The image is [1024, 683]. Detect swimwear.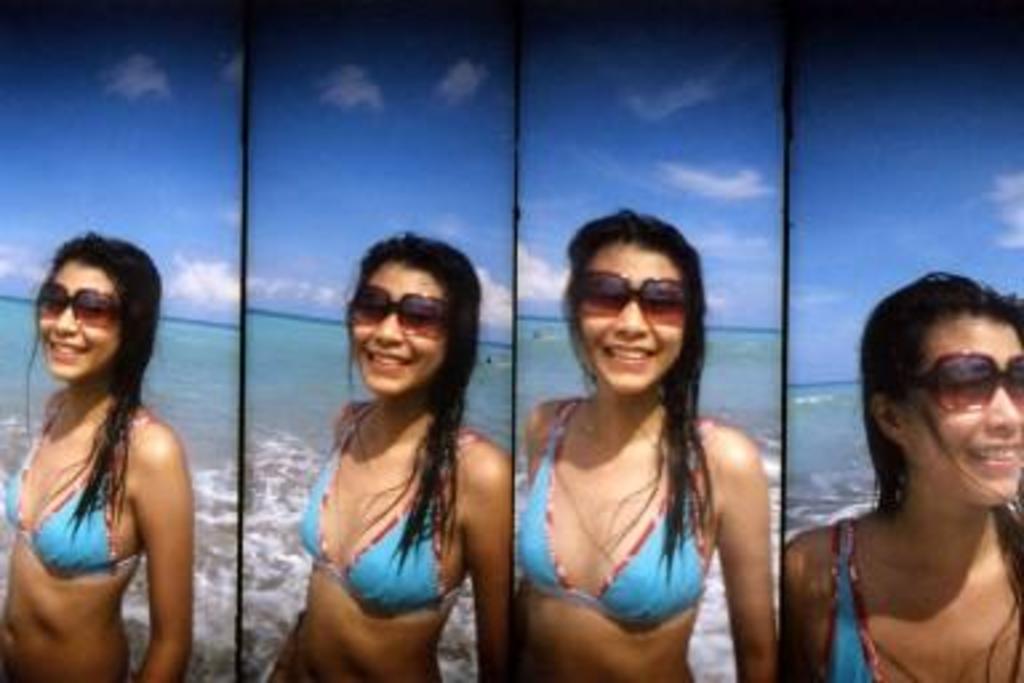
Detection: x1=0, y1=408, x2=139, y2=574.
